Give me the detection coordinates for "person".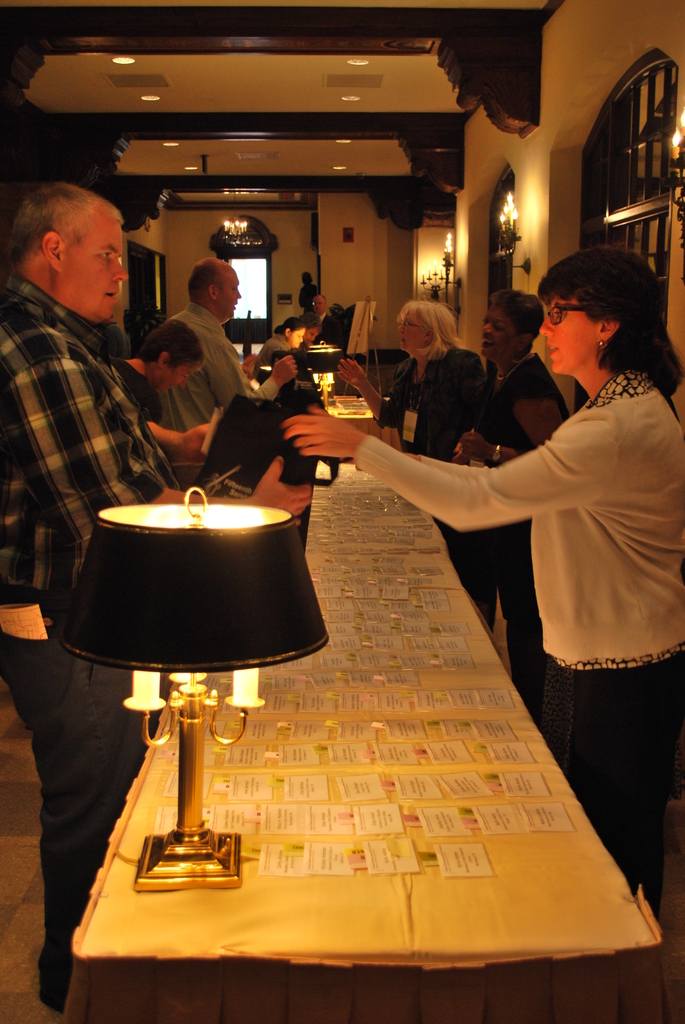
box=[255, 310, 314, 392].
